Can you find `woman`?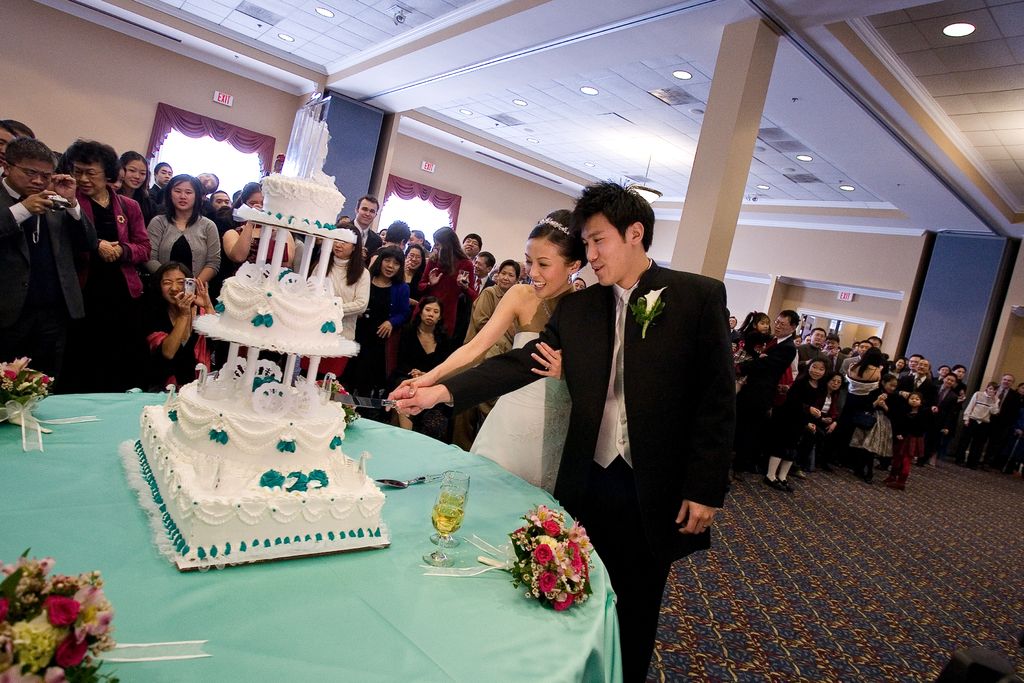
Yes, bounding box: (838, 344, 886, 462).
